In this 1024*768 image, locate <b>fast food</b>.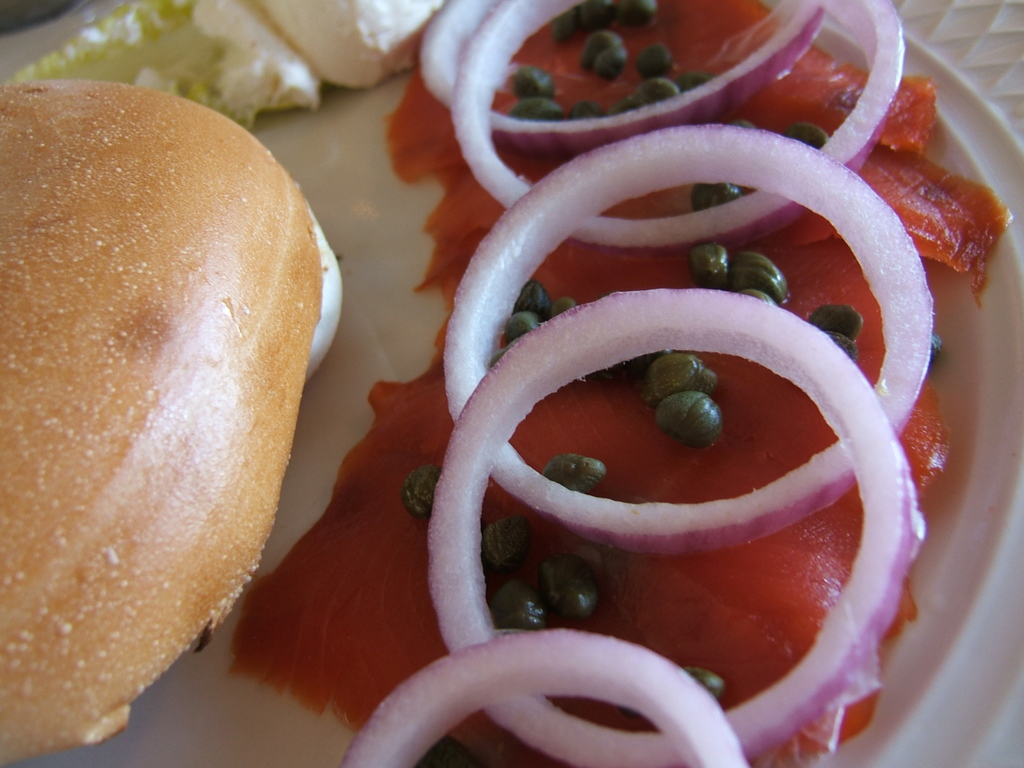
Bounding box: bbox(3, 48, 324, 767).
